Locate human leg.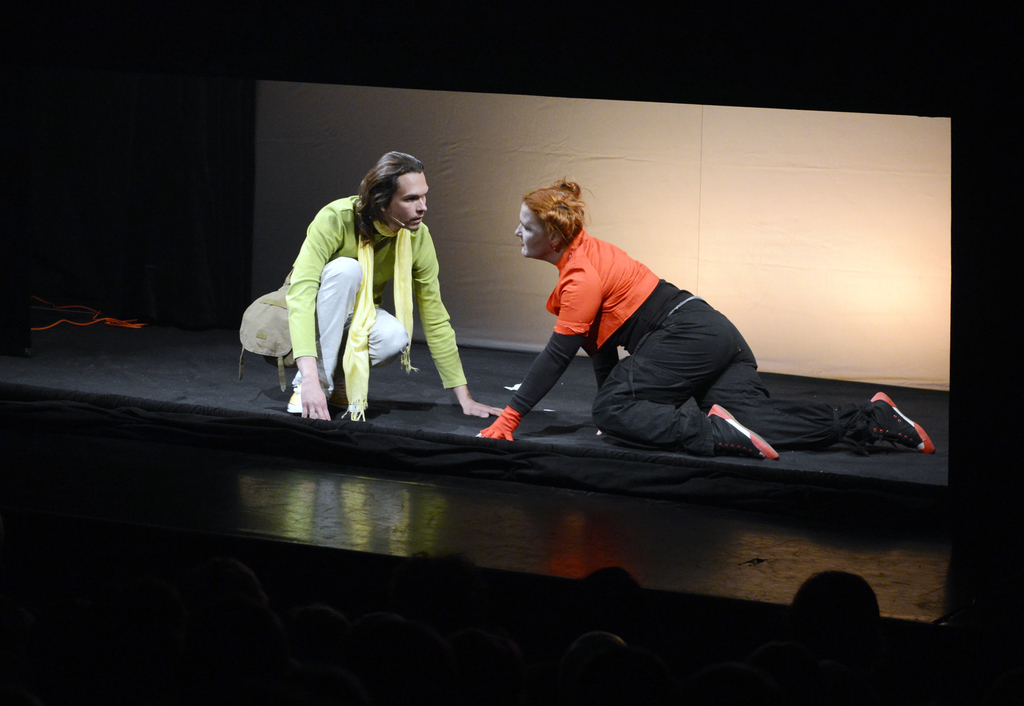
Bounding box: (x1=695, y1=304, x2=934, y2=454).
